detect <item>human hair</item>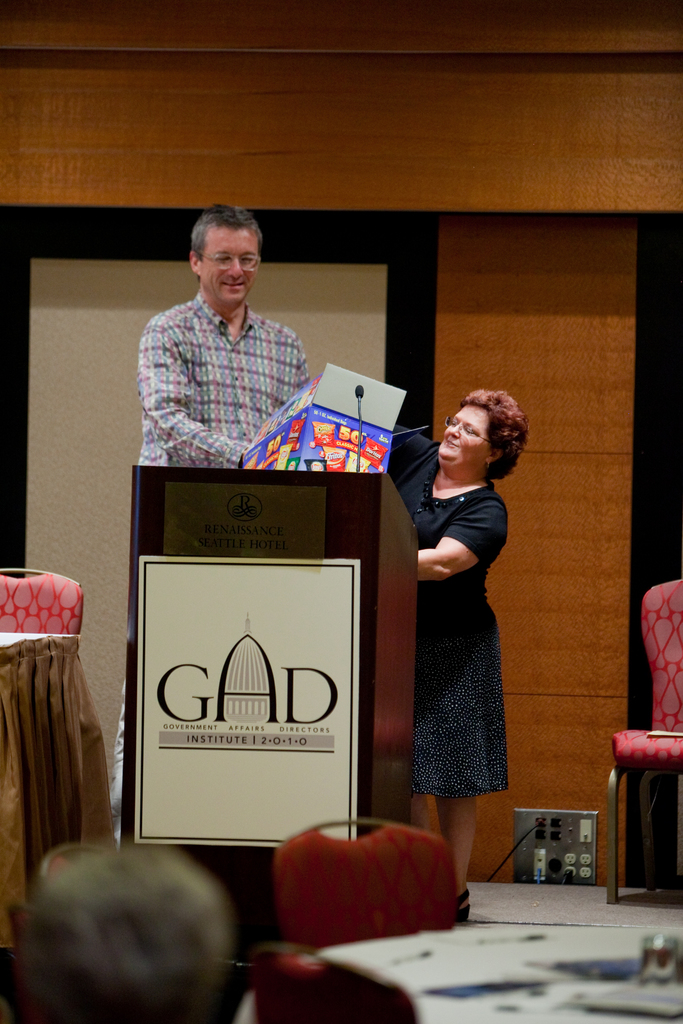
region(186, 200, 266, 261)
